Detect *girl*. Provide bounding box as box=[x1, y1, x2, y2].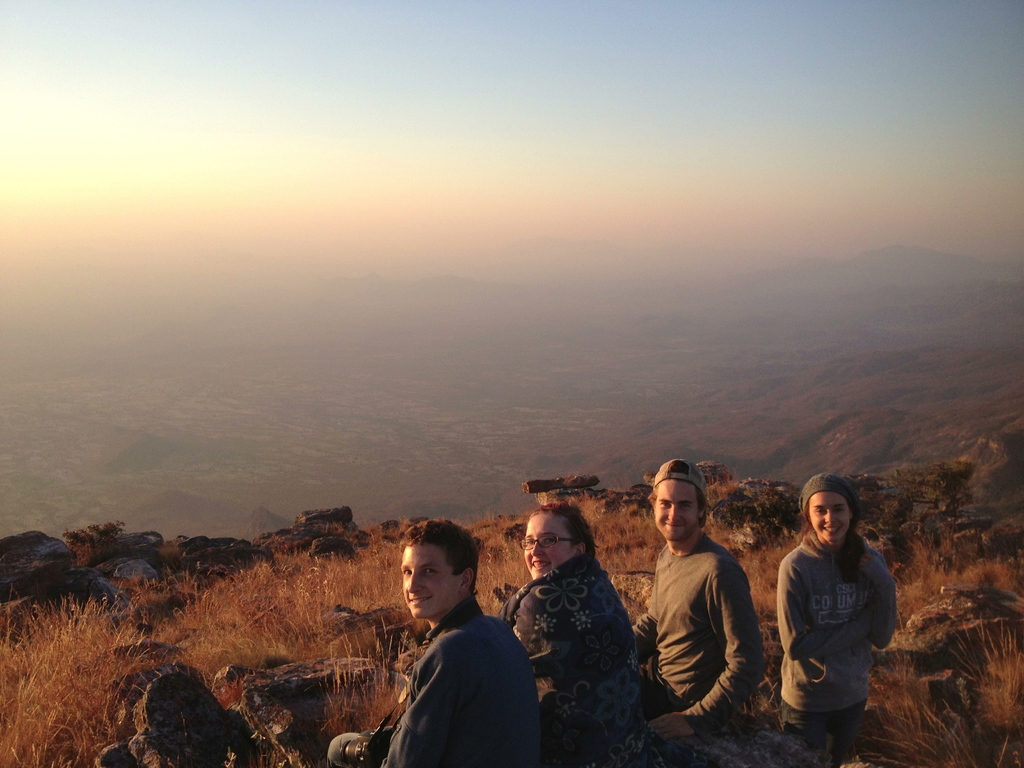
box=[775, 472, 895, 767].
